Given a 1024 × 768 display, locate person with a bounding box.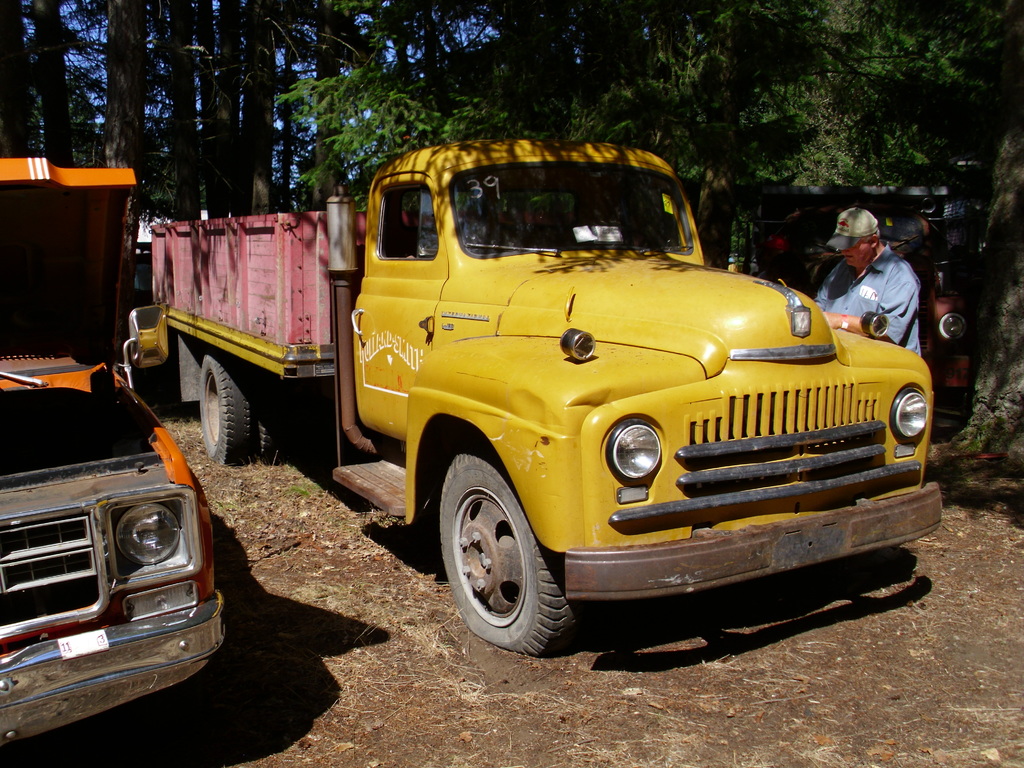
Located: box=[805, 198, 922, 371].
